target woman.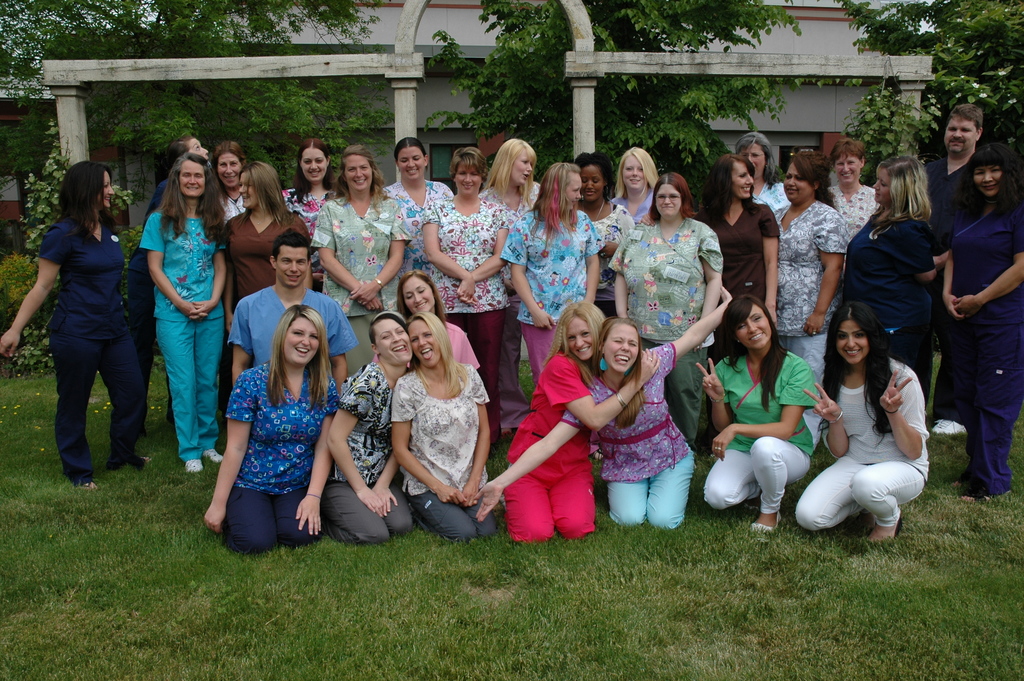
Target region: rect(279, 135, 339, 290).
